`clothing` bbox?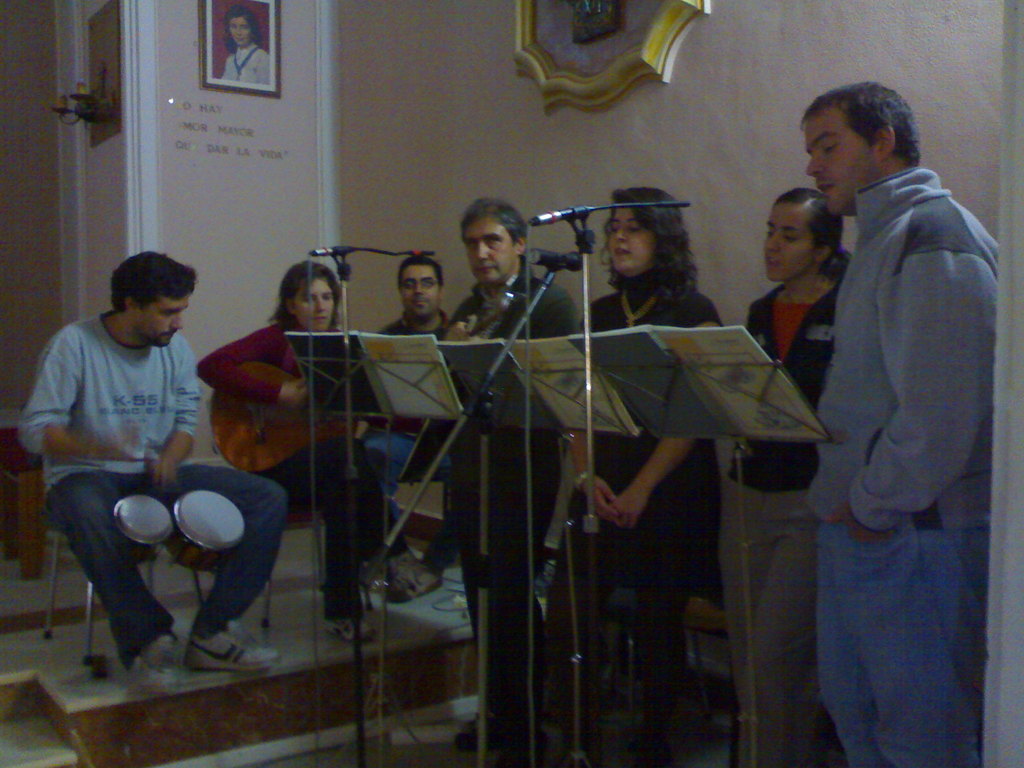
bbox=(731, 262, 840, 767)
